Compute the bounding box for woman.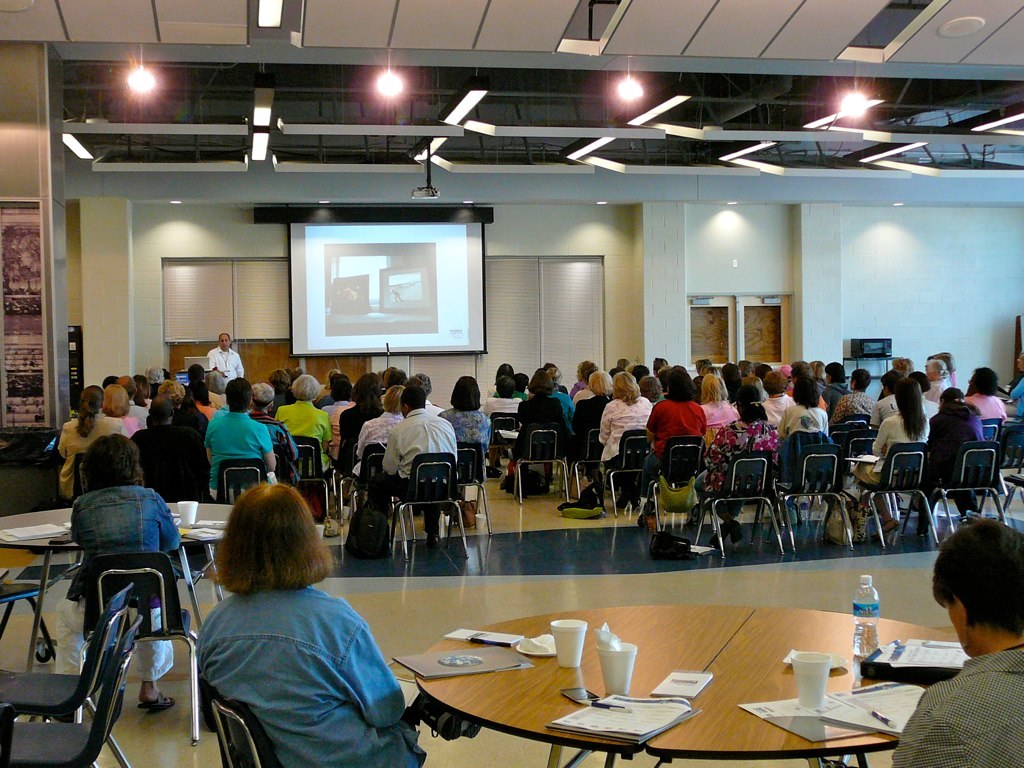
645 367 709 518.
